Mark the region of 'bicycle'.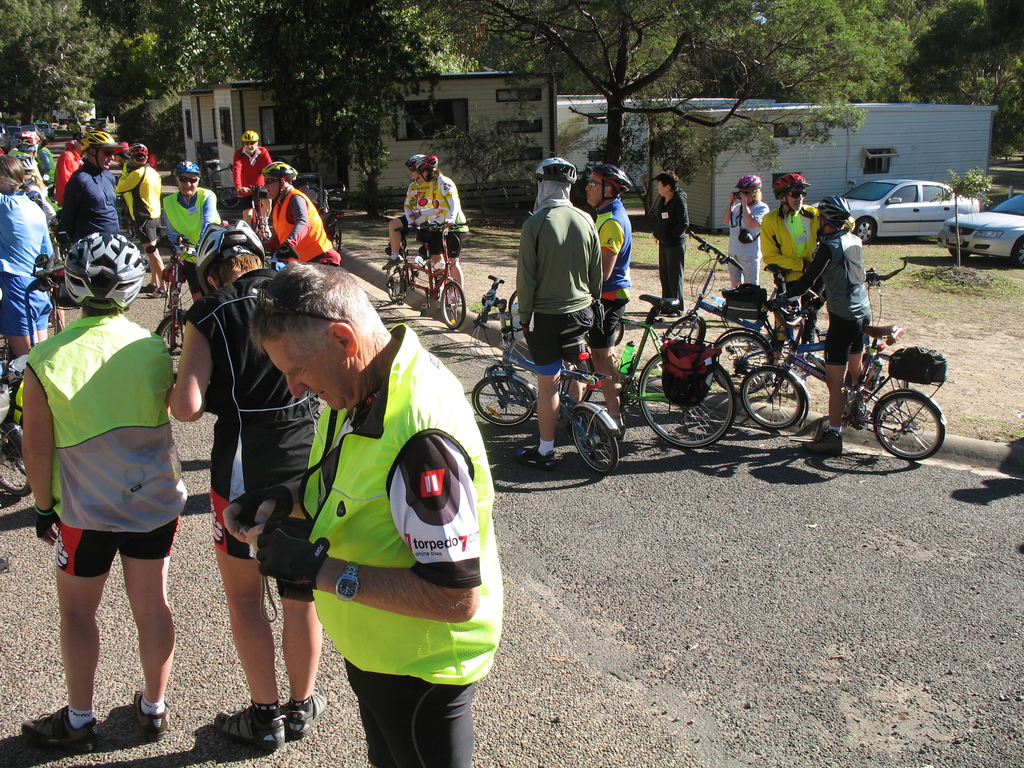
Region: pyautogui.locateOnScreen(738, 296, 930, 456).
